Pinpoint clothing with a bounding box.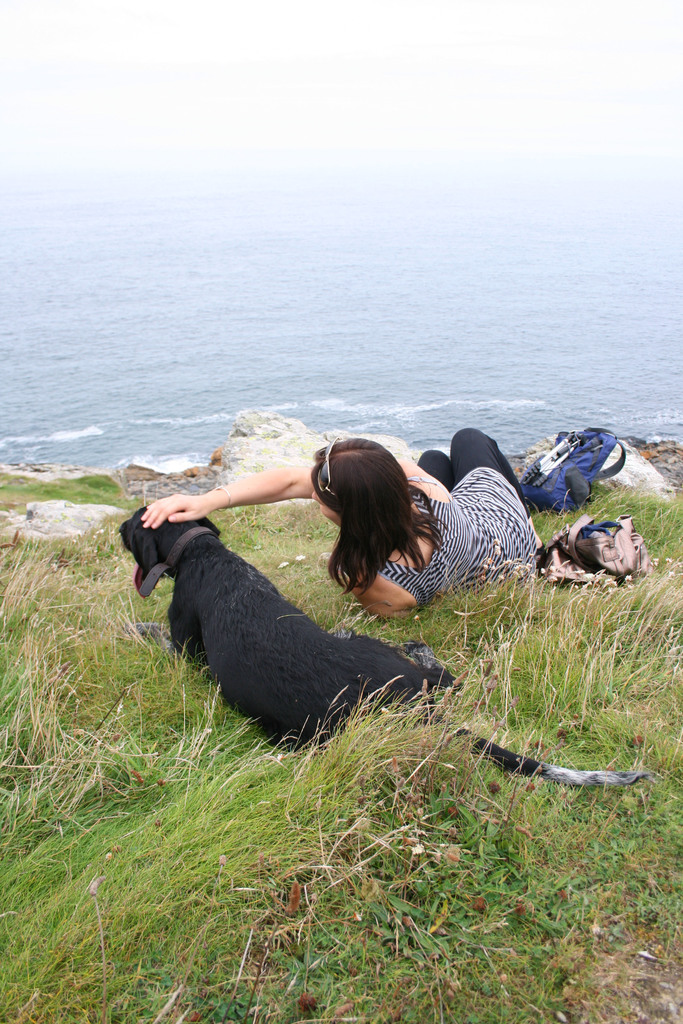
347, 421, 571, 619.
